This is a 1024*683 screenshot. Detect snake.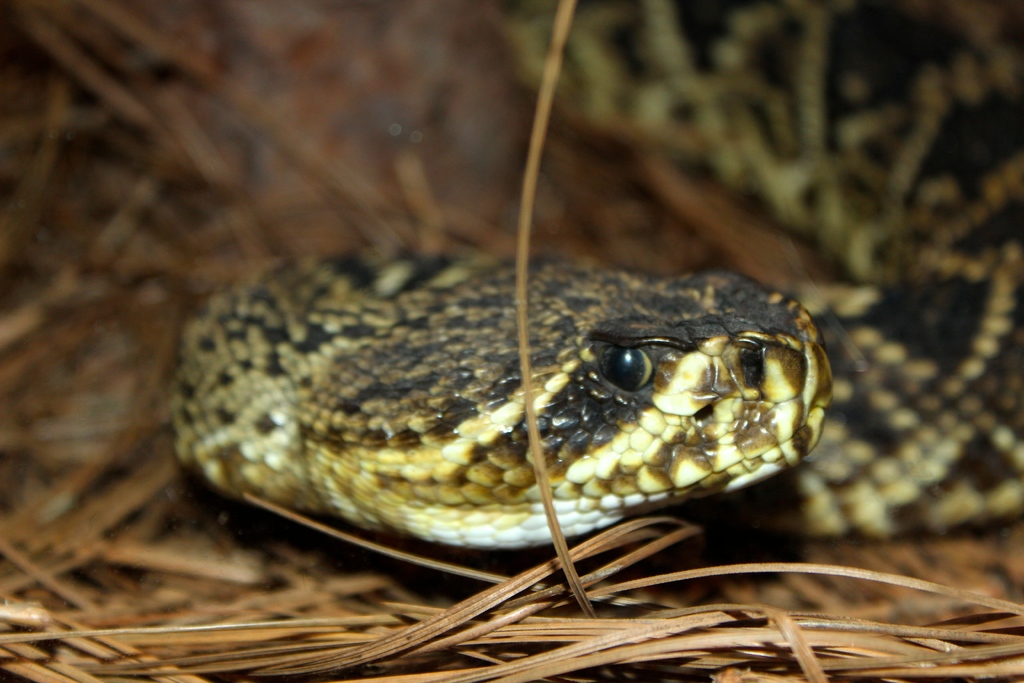
(x1=168, y1=0, x2=1023, y2=552).
